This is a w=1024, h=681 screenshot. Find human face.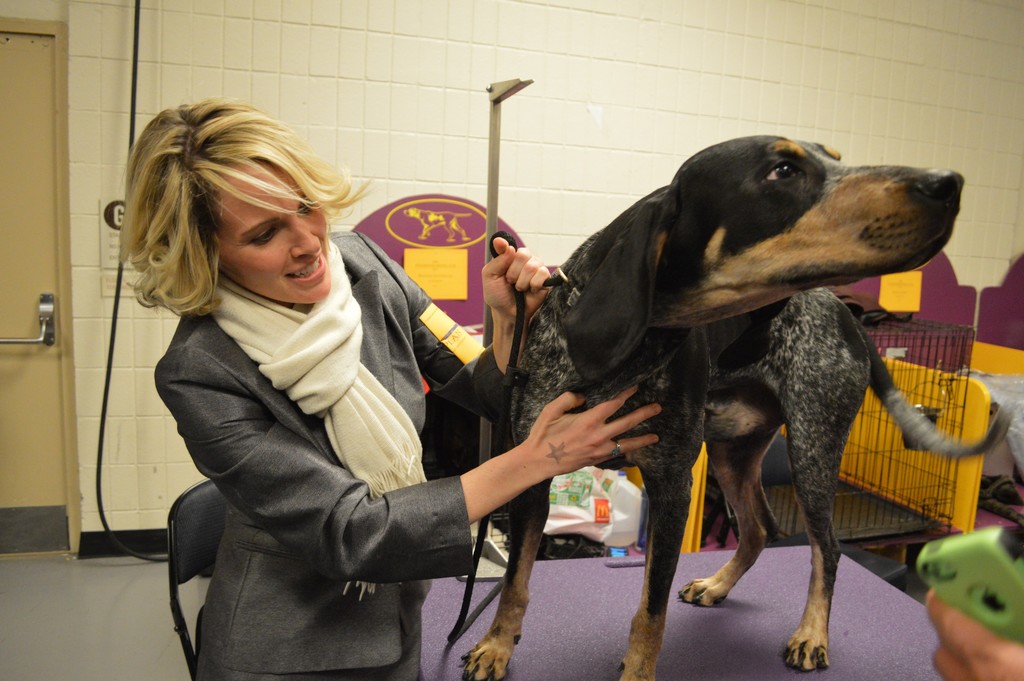
Bounding box: 203:171:332:296.
